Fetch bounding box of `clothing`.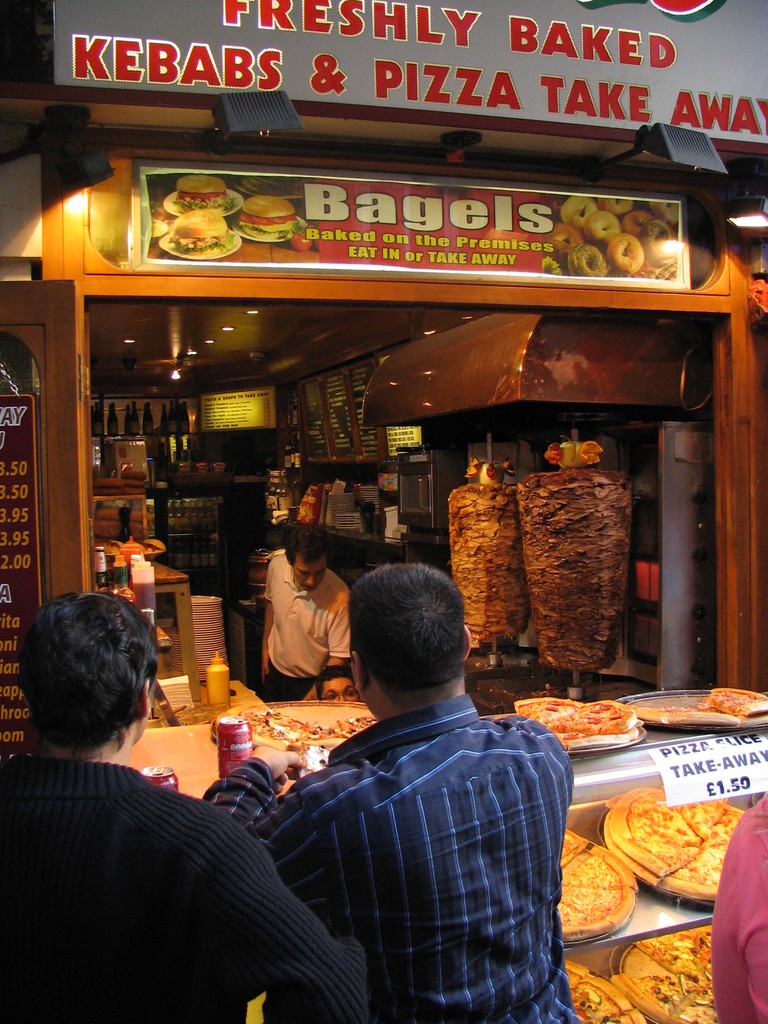
Bbox: BBox(0, 750, 369, 1023).
